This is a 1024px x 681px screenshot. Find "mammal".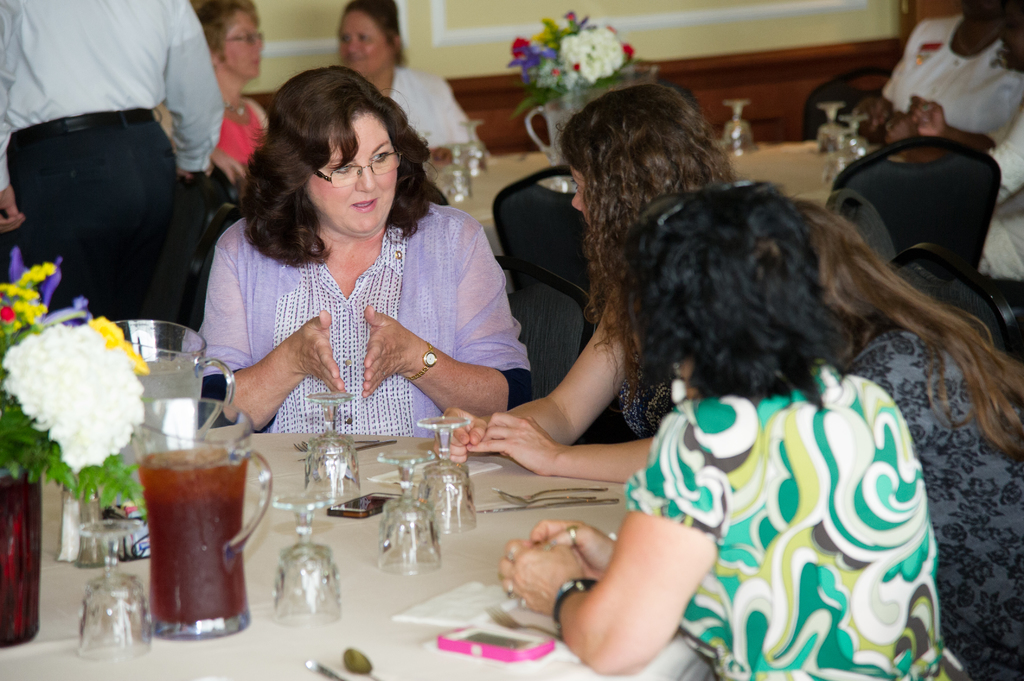
Bounding box: x1=336, y1=0, x2=481, y2=164.
